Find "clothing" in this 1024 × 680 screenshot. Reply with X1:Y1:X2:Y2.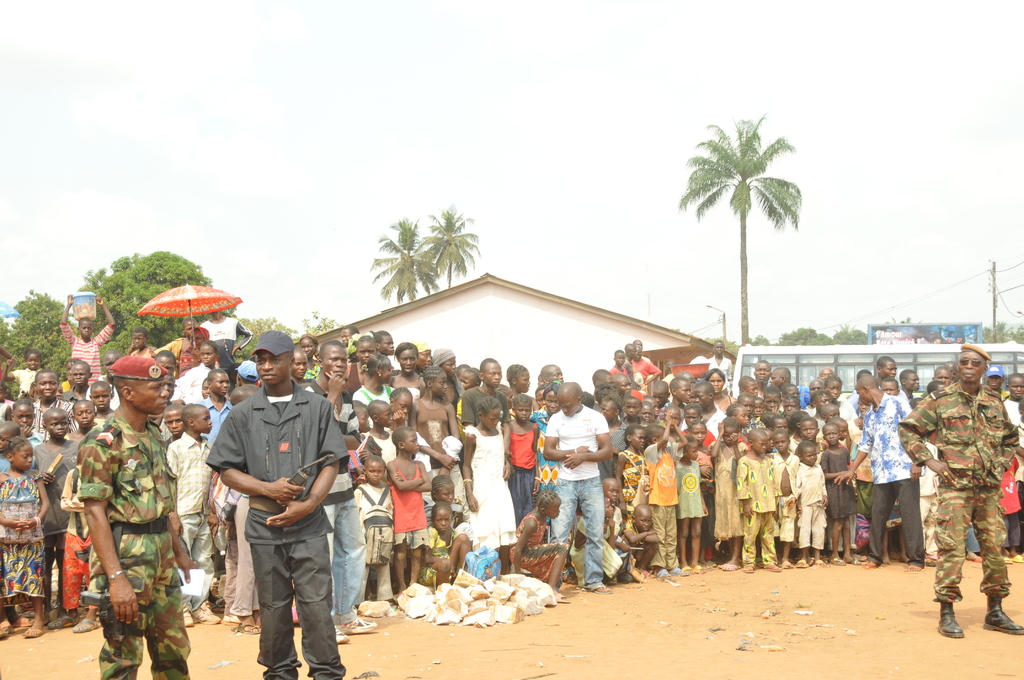
504:420:538:517.
